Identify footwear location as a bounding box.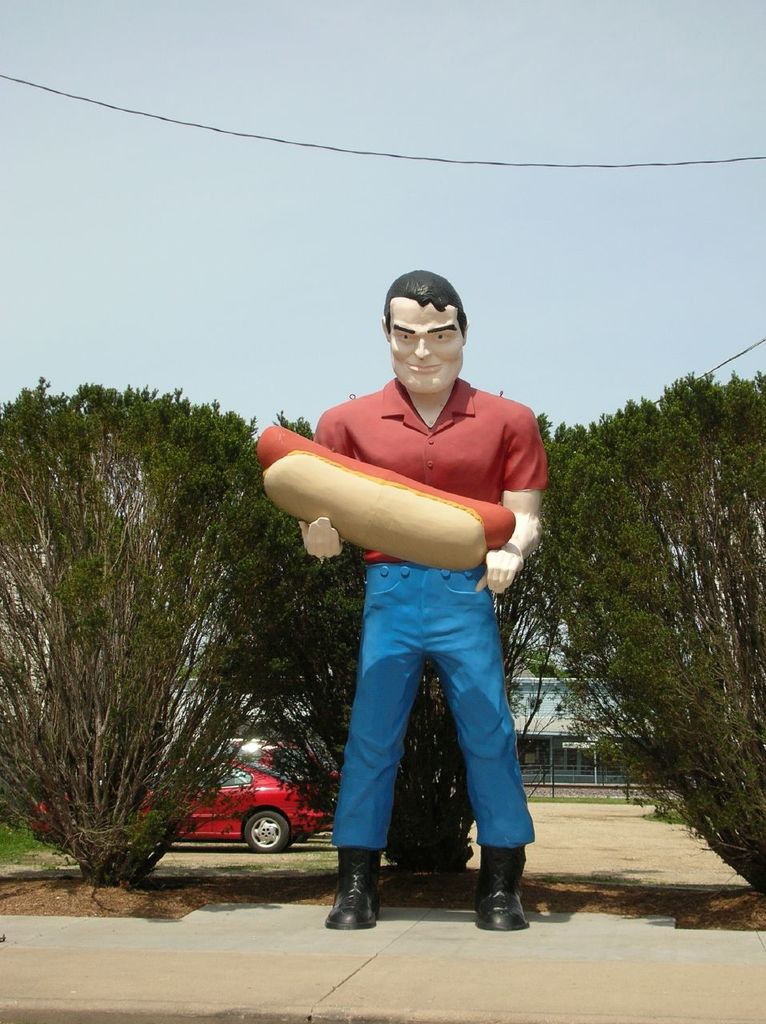
<bbox>323, 850, 384, 930</bbox>.
